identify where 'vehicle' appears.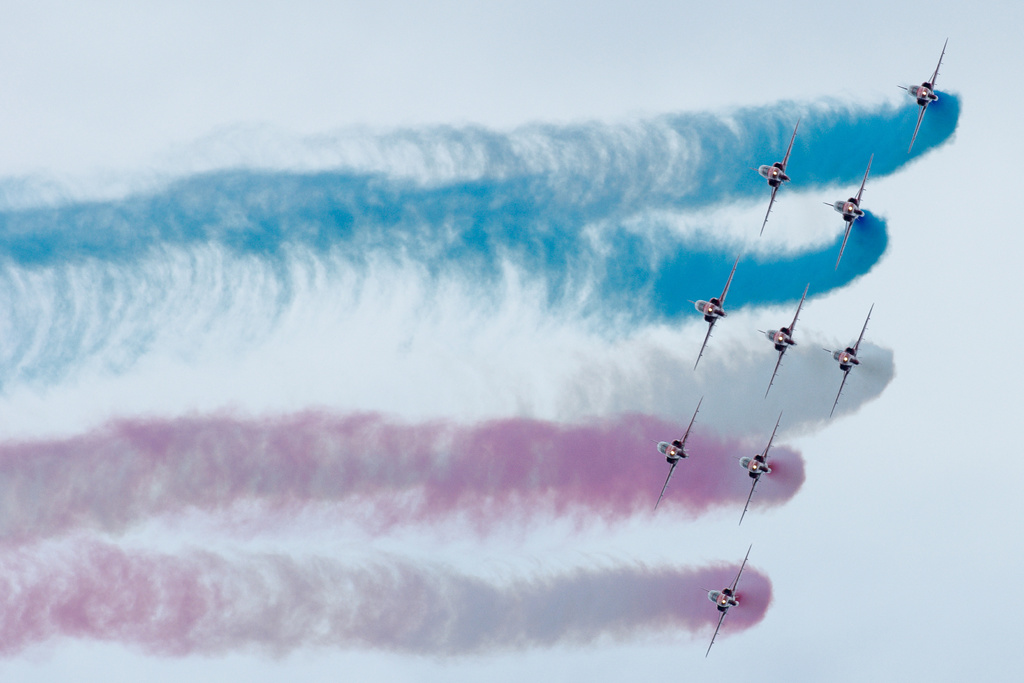
Appears at box=[758, 110, 800, 235].
